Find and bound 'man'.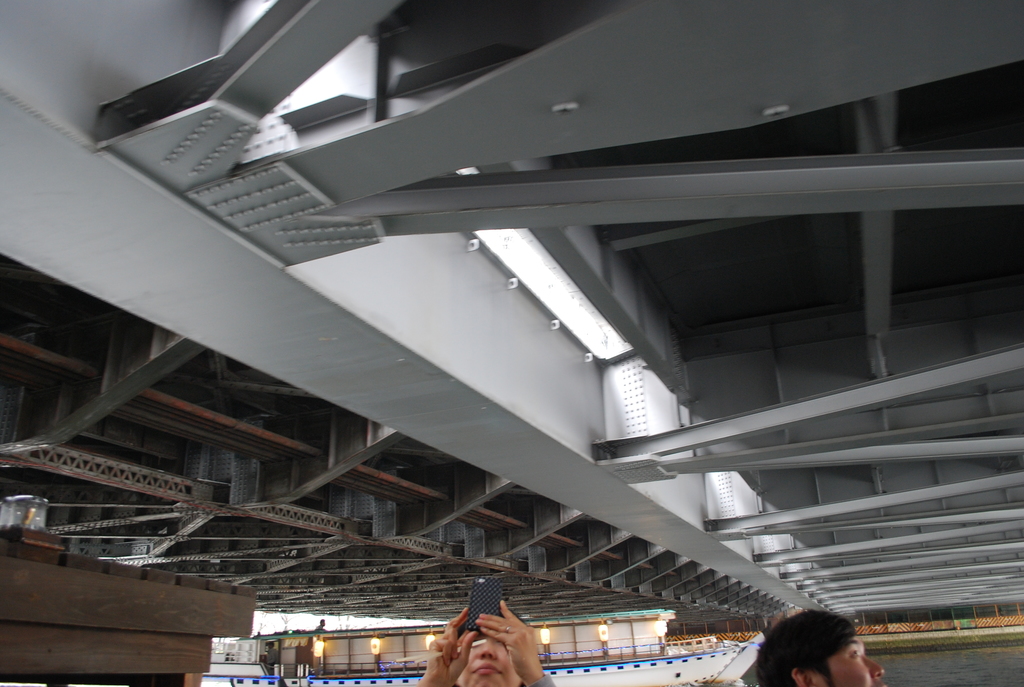
Bound: bbox=(311, 616, 328, 632).
